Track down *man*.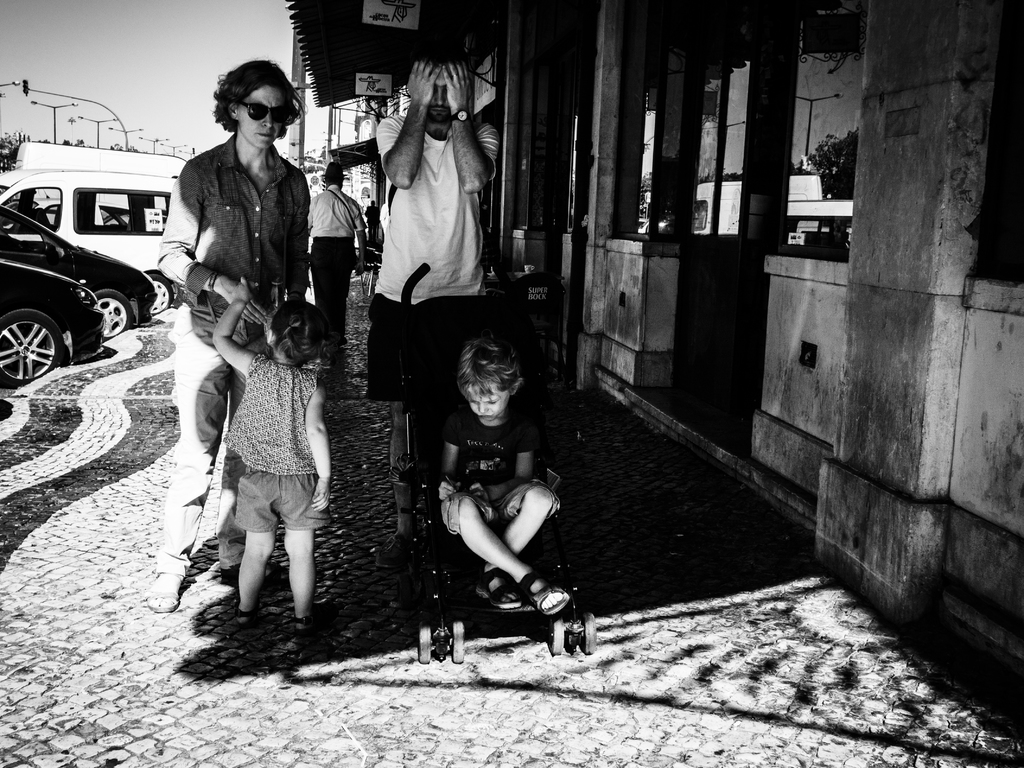
Tracked to BBox(365, 48, 494, 397).
